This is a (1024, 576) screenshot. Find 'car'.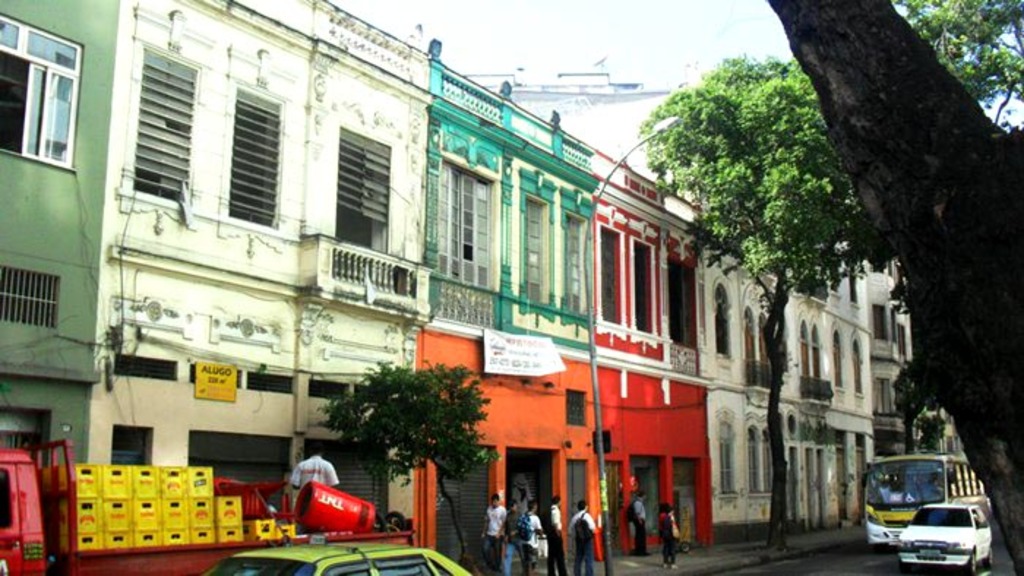
Bounding box: detection(901, 503, 990, 575).
